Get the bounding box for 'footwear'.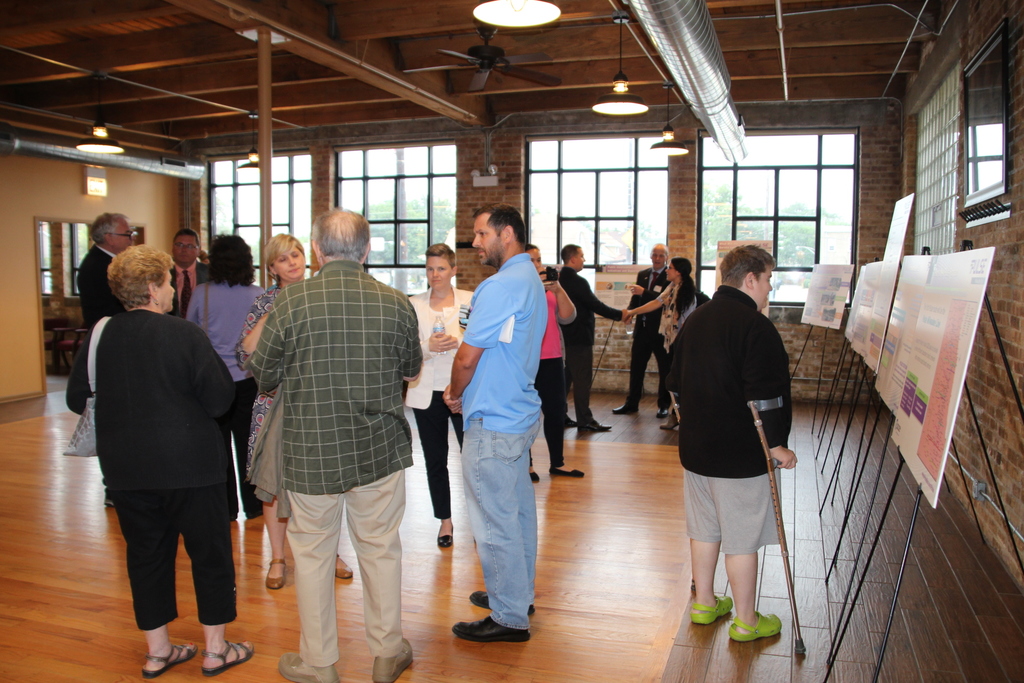
(471, 591, 538, 614).
